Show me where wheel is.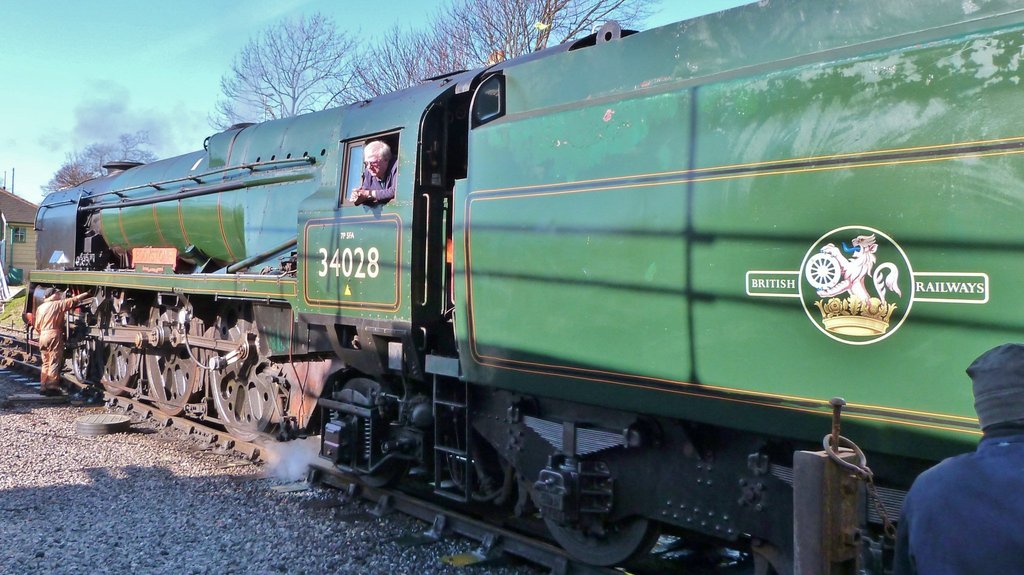
wheel is at (540,439,647,565).
